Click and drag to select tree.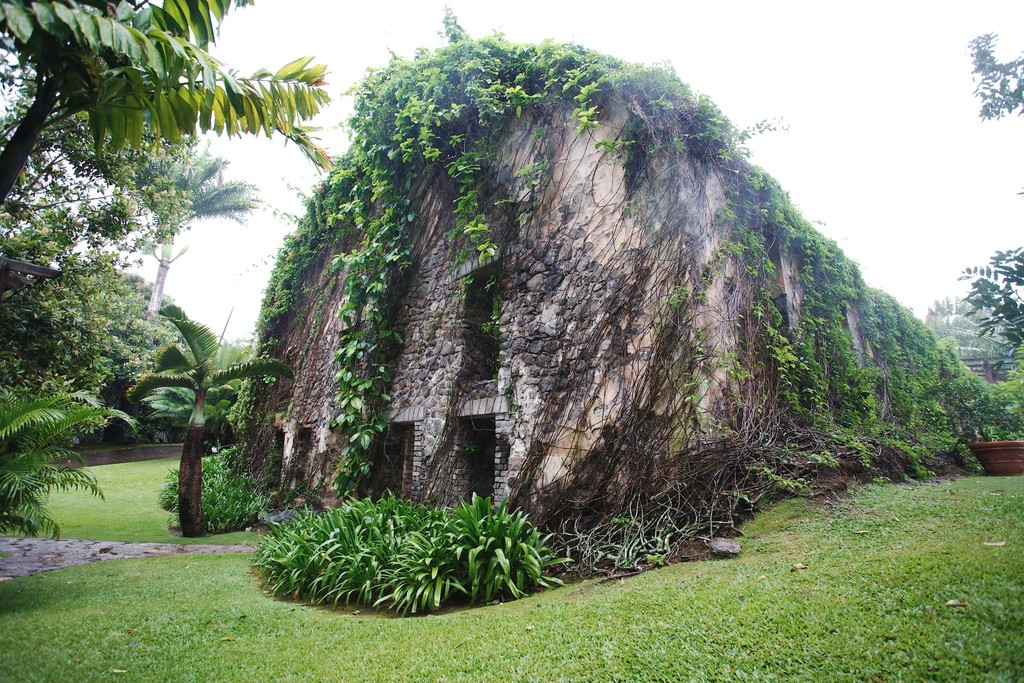
Selection: (0, 0, 329, 226).
